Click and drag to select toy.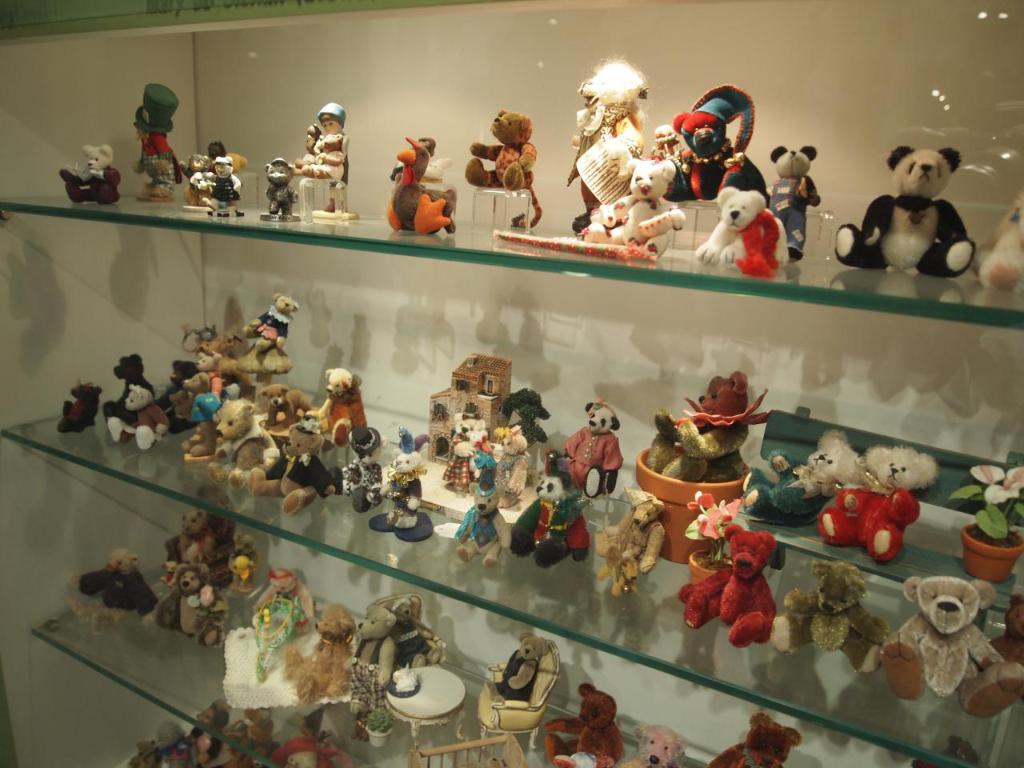
Selection: bbox(302, 101, 350, 214).
